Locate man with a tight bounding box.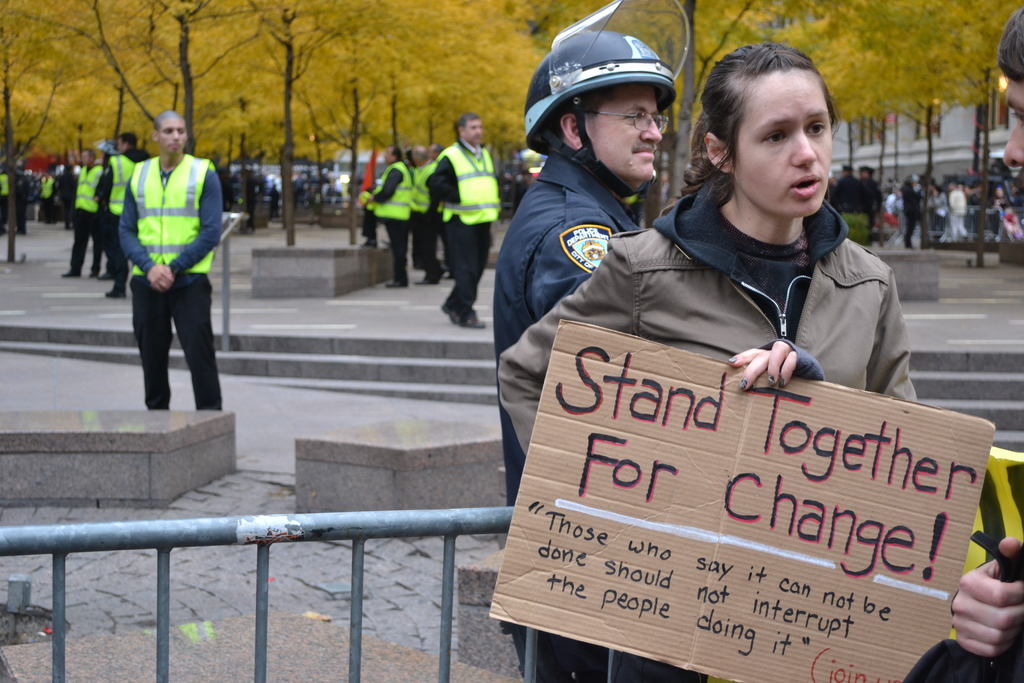
select_region(362, 144, 409, 283).
